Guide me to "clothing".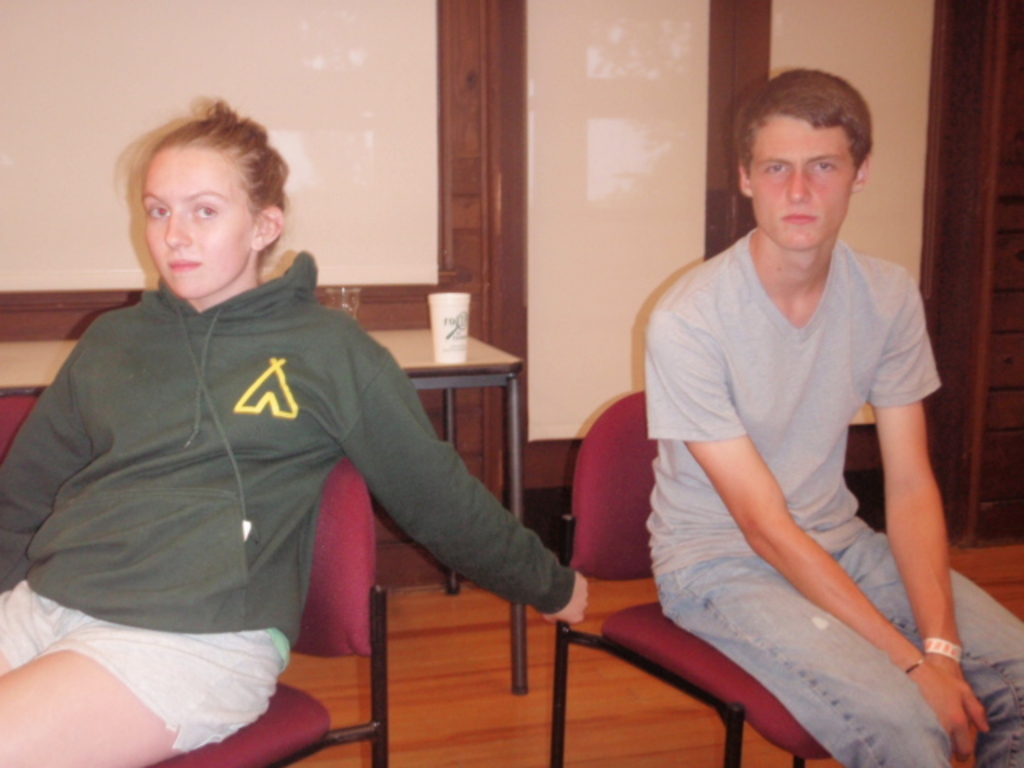
Guidance: l=630, t=237, r=1022, b=766.
